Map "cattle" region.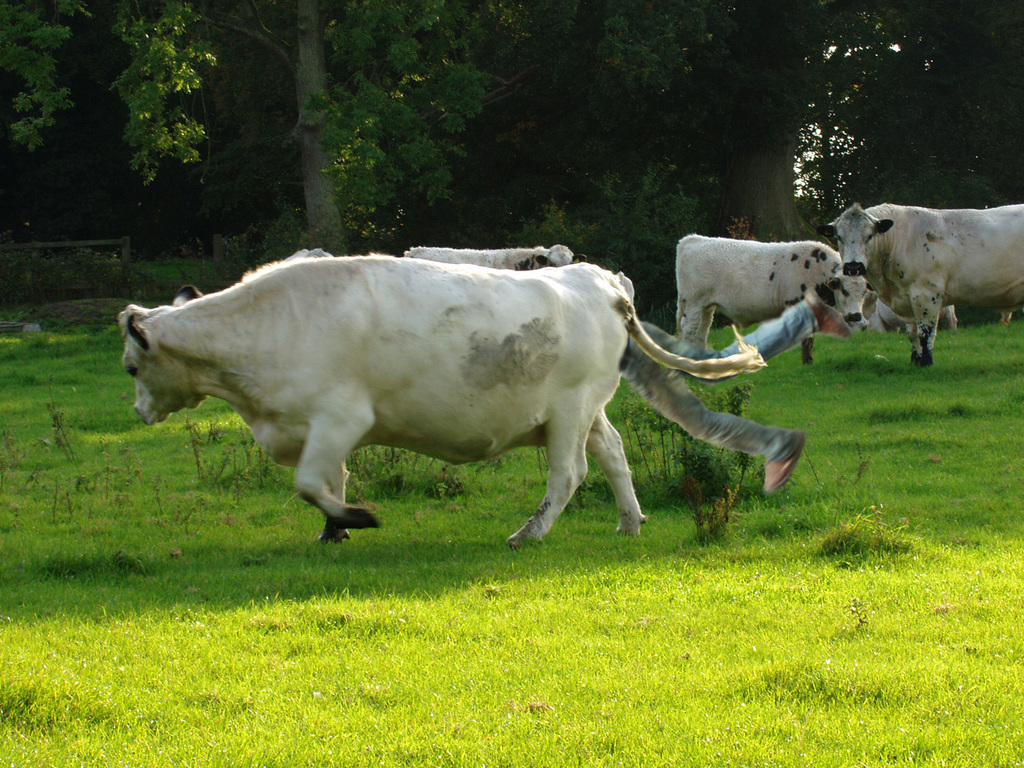
Mapped to <box>825,203,1023,367</box>.
